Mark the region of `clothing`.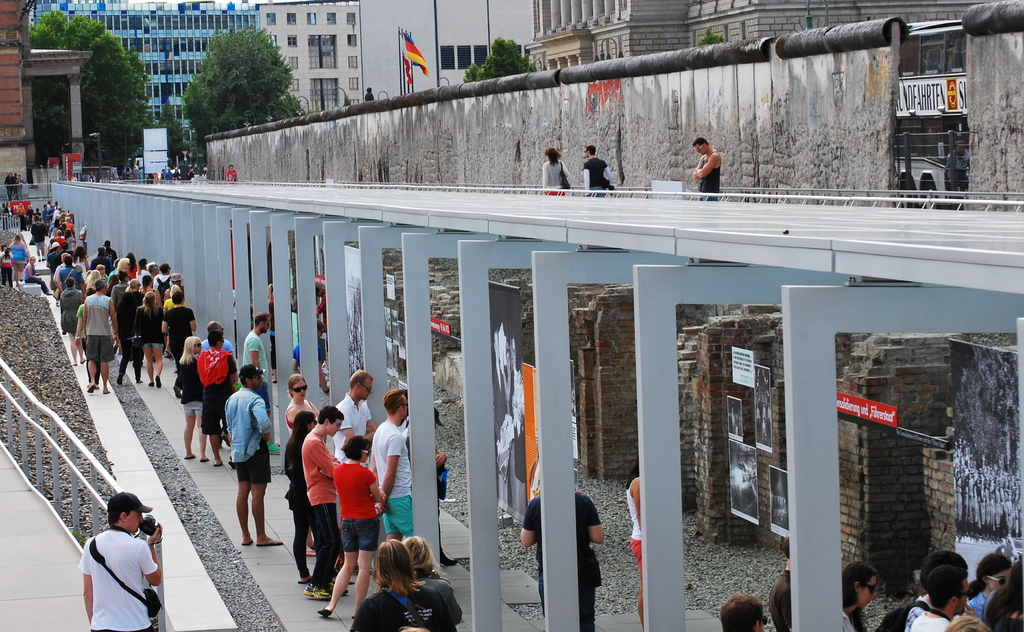
Region: (545,161,570,194).
